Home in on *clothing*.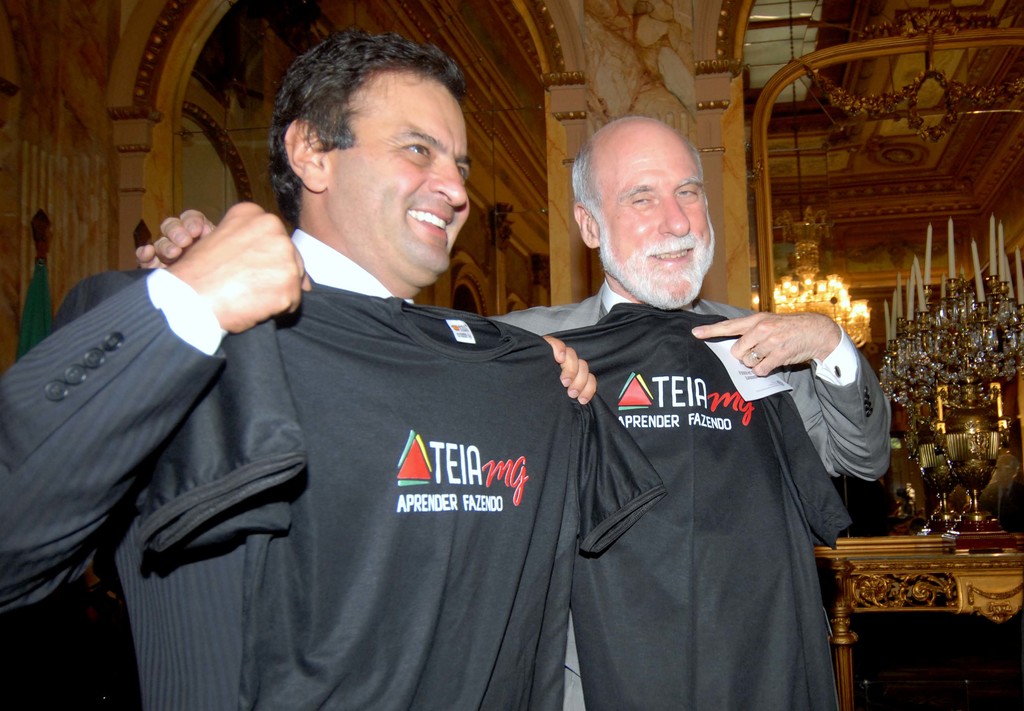
Homed in at rect(530, 297, 847, 710).
